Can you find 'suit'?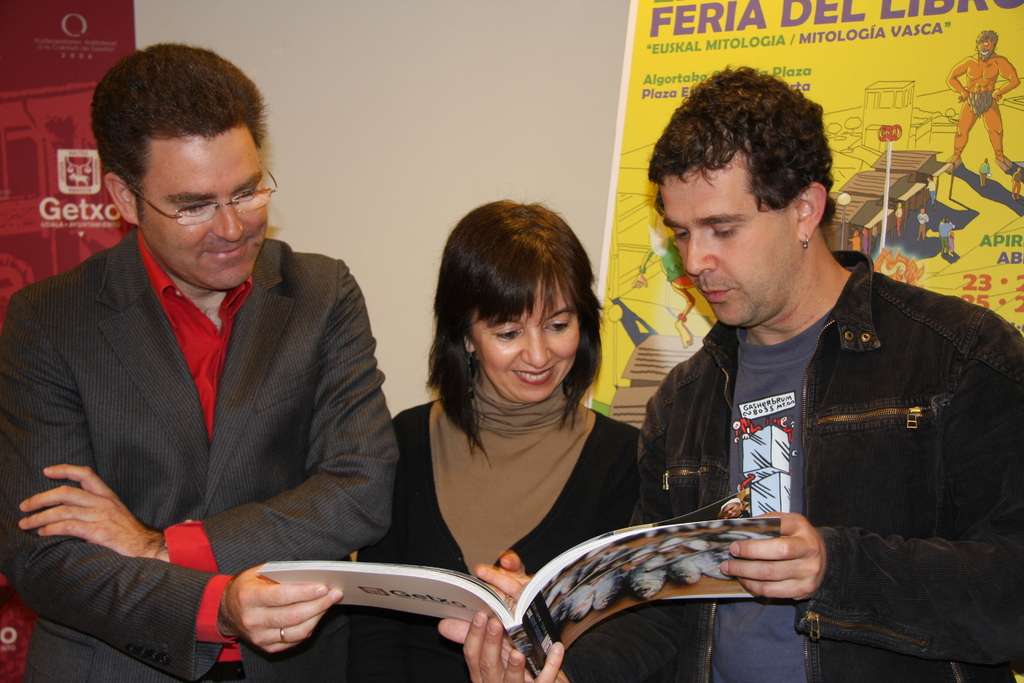
Yes, bounding box: locate(9, 155, 392, 659).
